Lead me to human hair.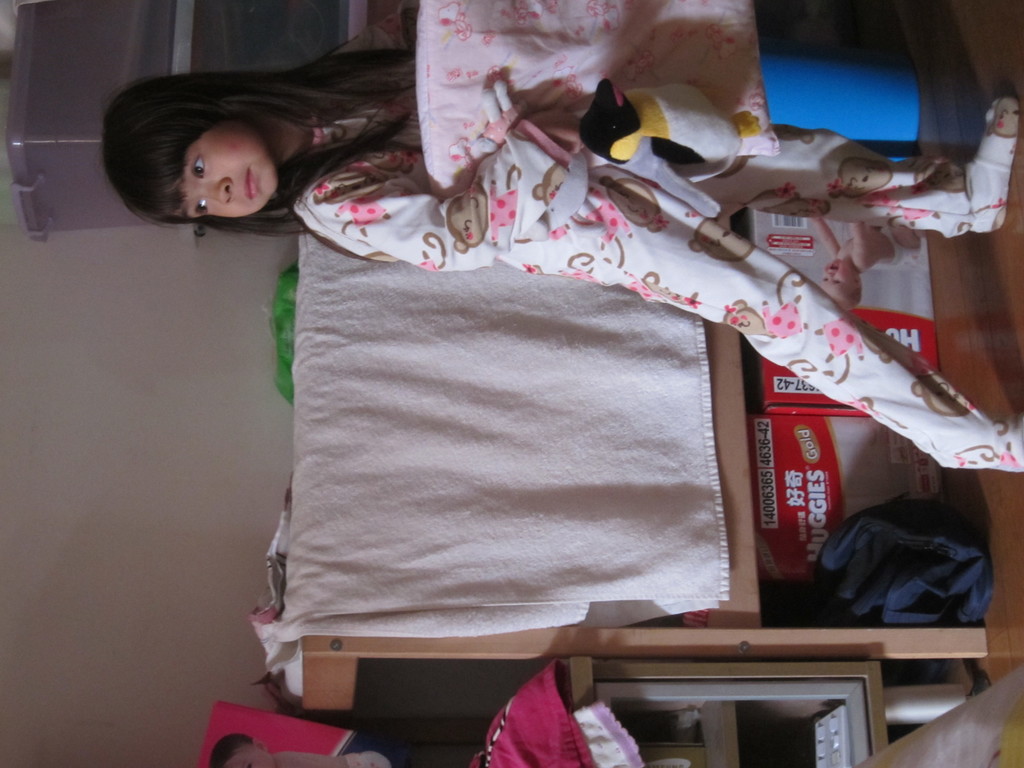
Lead to rect(99, 66, 360, 243).
